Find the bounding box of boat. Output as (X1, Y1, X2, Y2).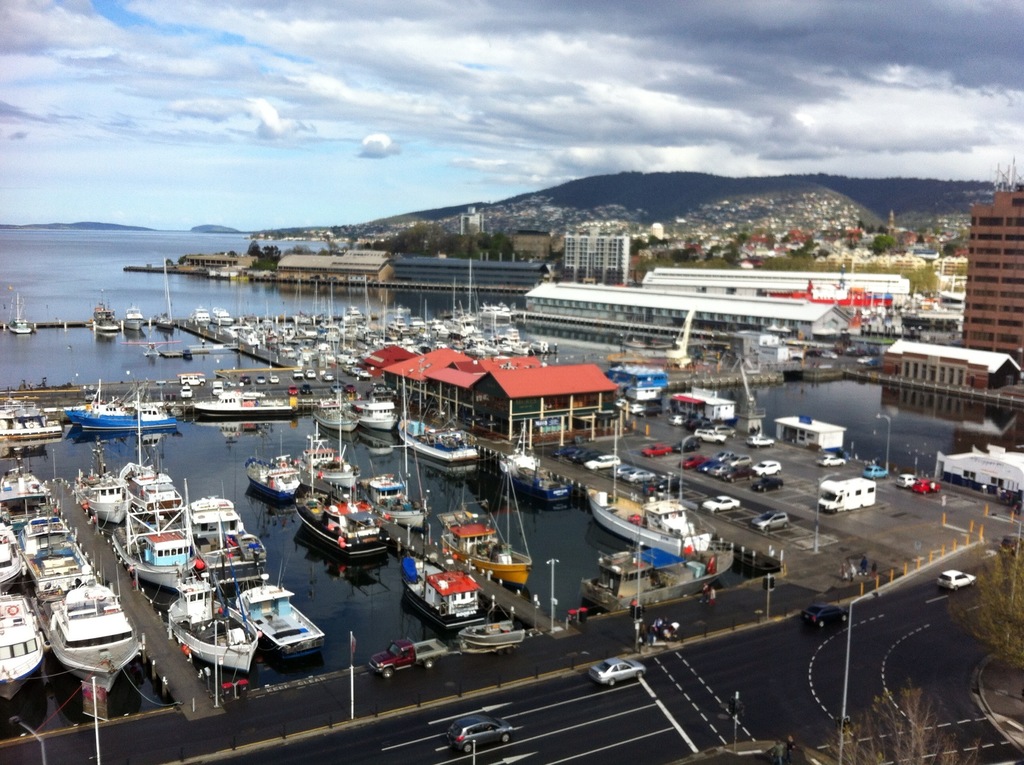
(121, 304, 146, 332).
